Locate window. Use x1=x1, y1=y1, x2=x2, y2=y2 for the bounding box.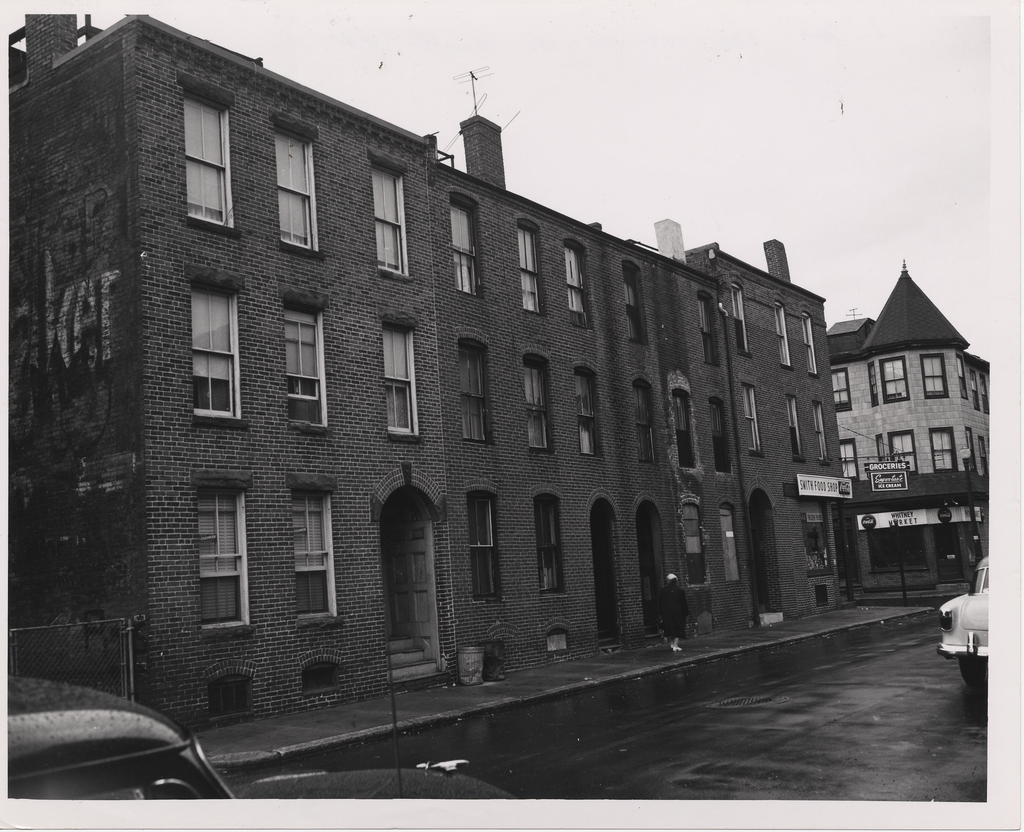
x1=970, y1=371, x2=980, y2=409.
